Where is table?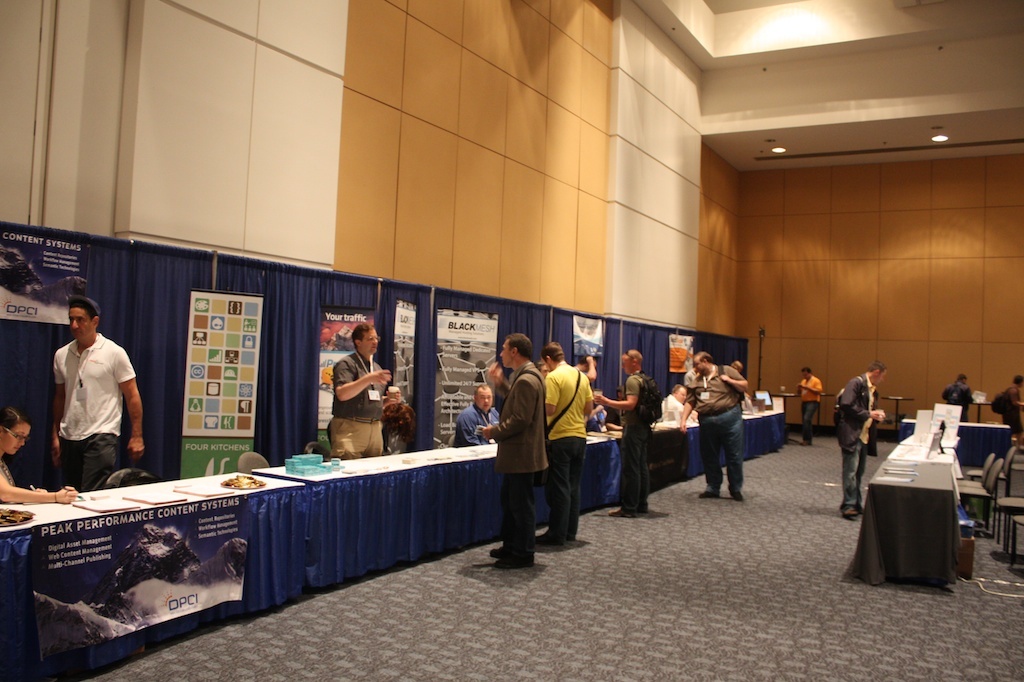
Rect(814, 394, 836, 435).
